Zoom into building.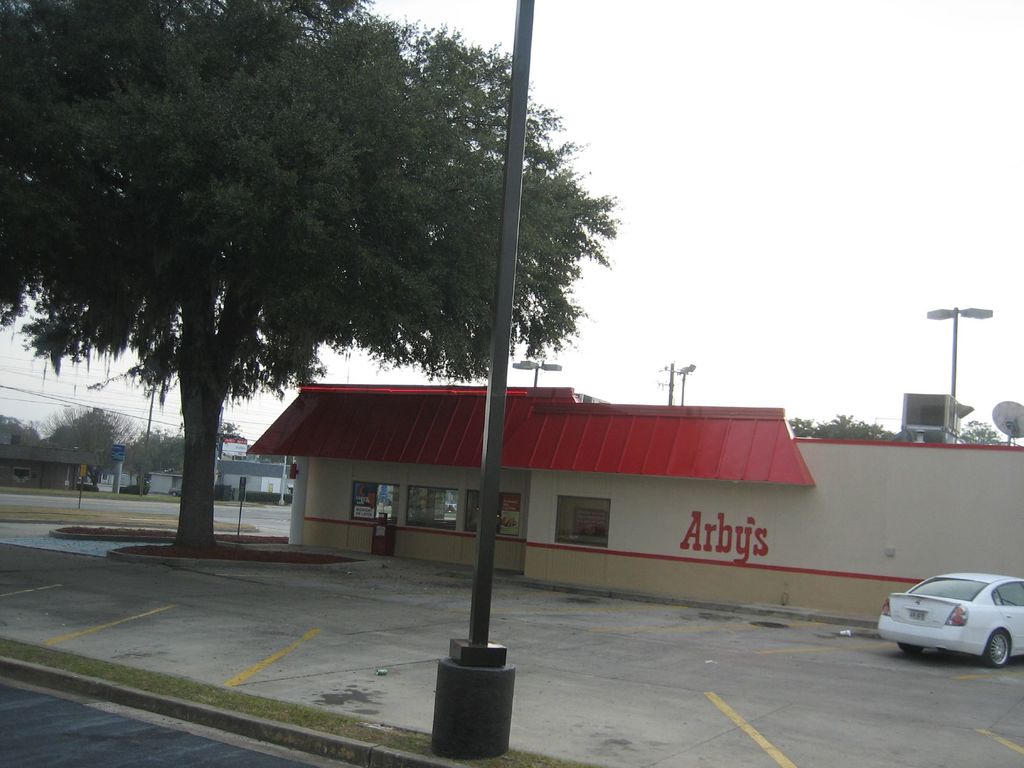
Zoom target: l=221, t=433, r=250, b=461.
